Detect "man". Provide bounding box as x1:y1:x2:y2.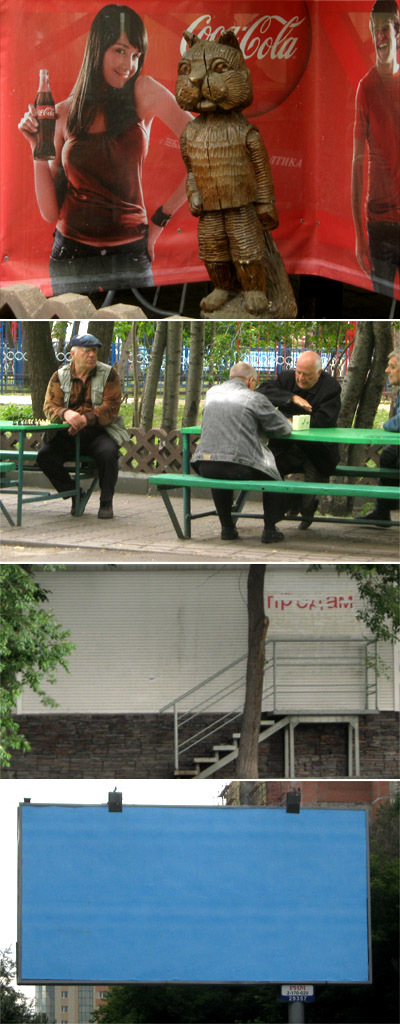
189:362:293:543.
